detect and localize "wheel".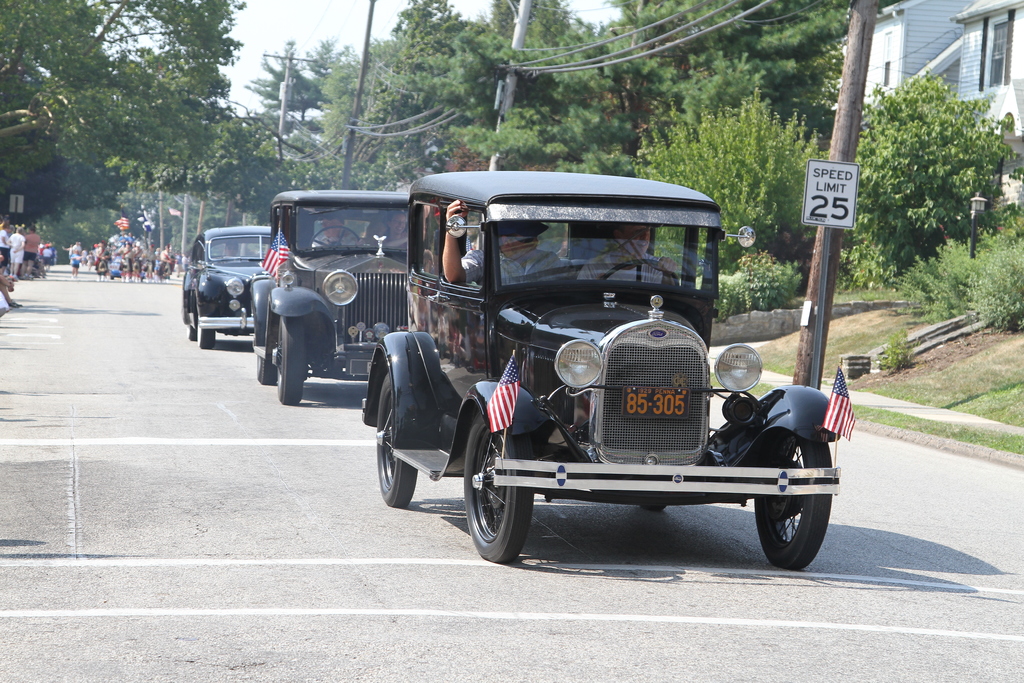
Localized at (198,316,214,349).
